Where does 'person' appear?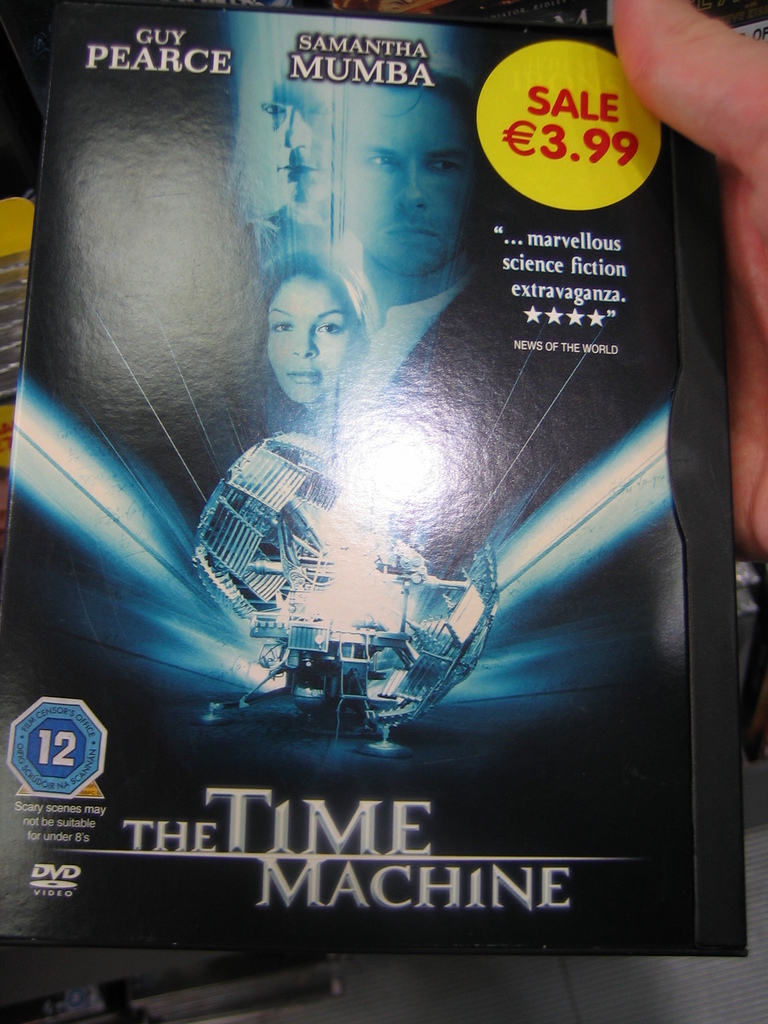
Appears at 243,251,424,476.
